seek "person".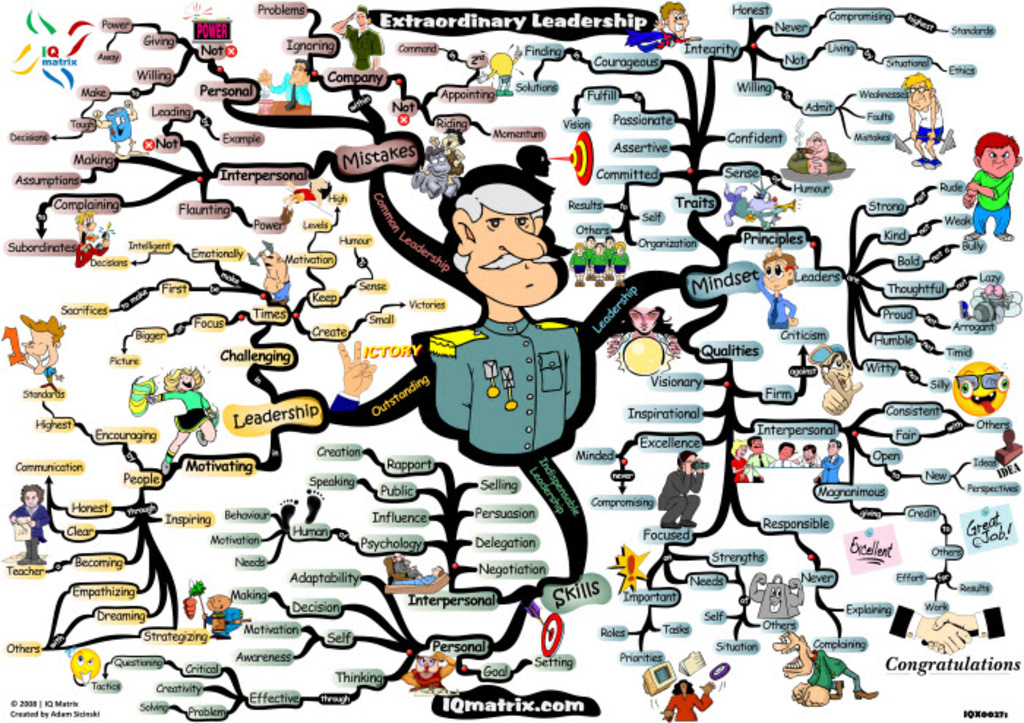
bbox(729, 436, 752, 483).
